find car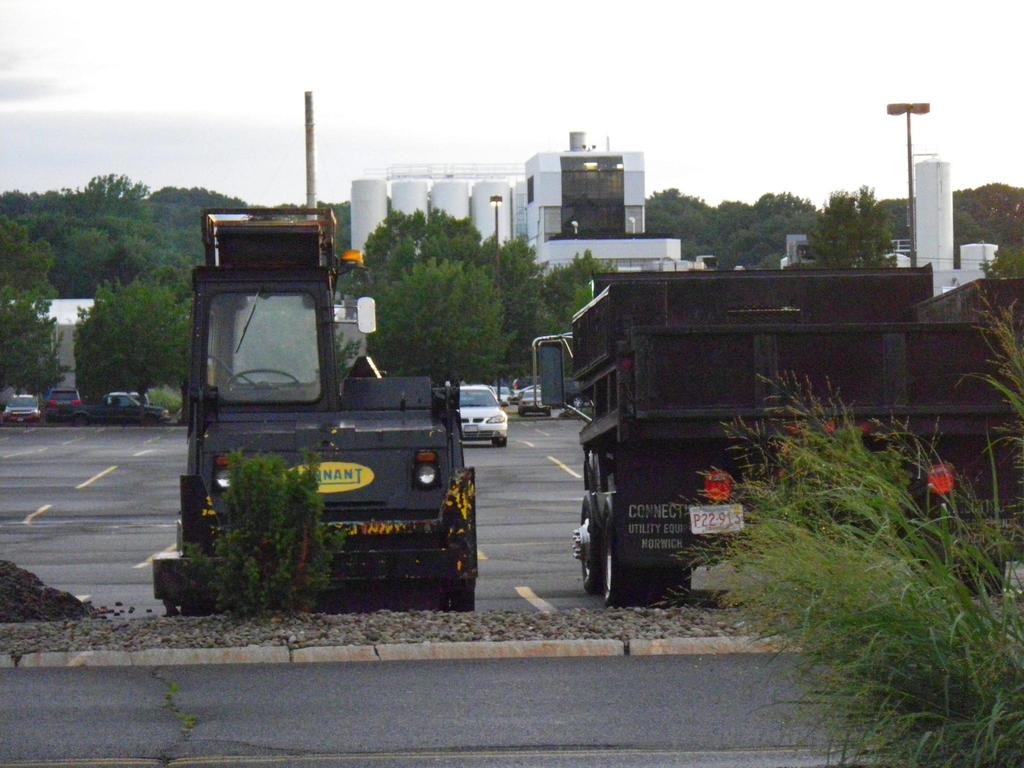
493:387:517:408
